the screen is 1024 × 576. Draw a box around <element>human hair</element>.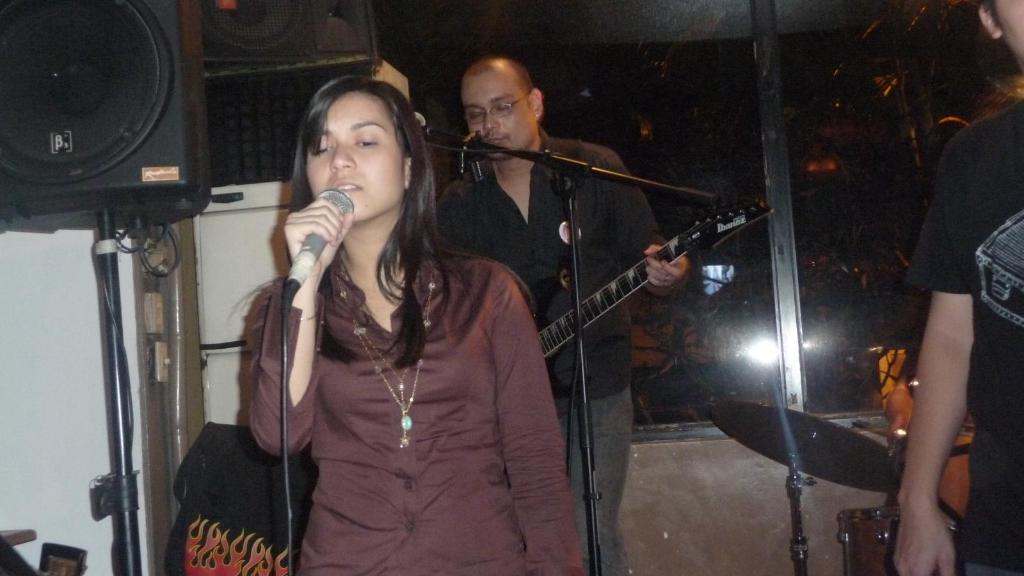
463, 58, 534, 97.
